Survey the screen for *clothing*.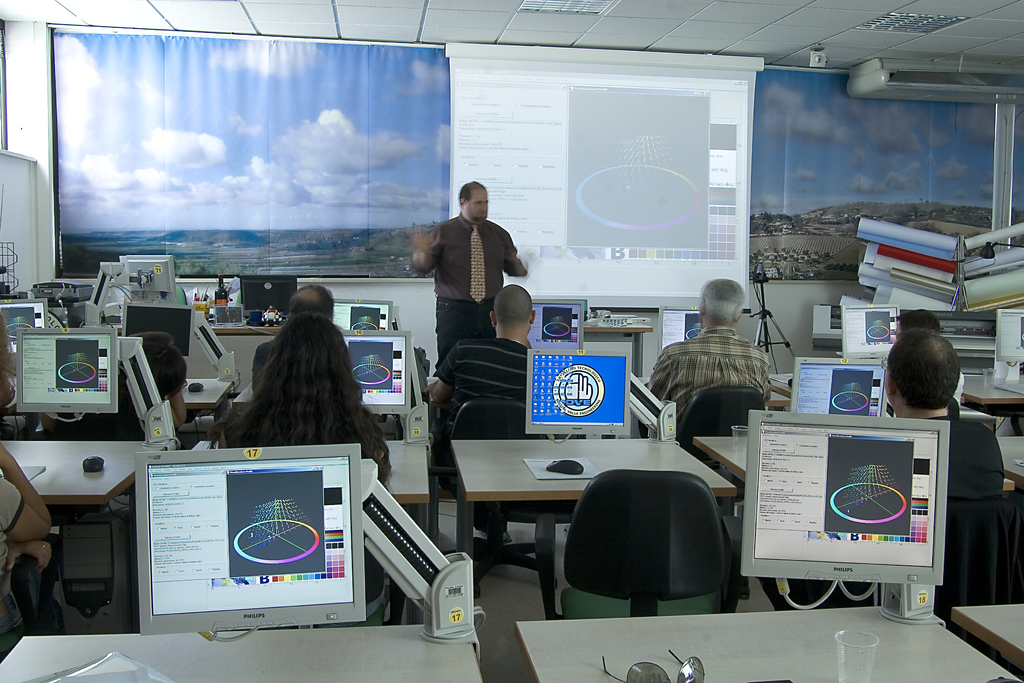
Survey found: [left=428, top=208, right=517, bottom=365].
